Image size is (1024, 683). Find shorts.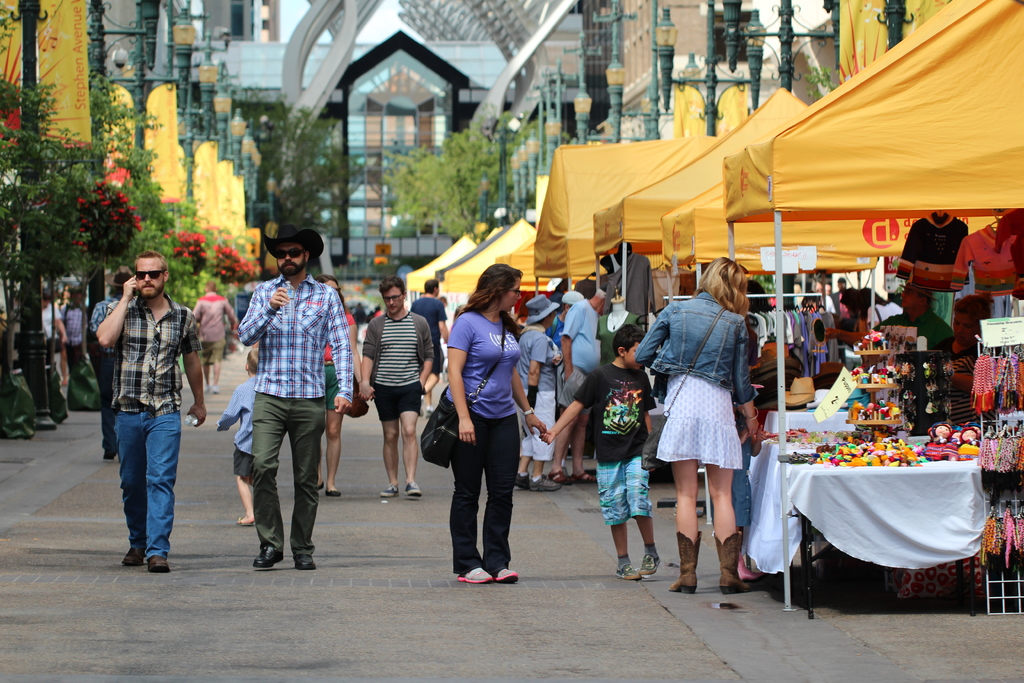
[x1=655, y1=375, x2=742, y2=470].
